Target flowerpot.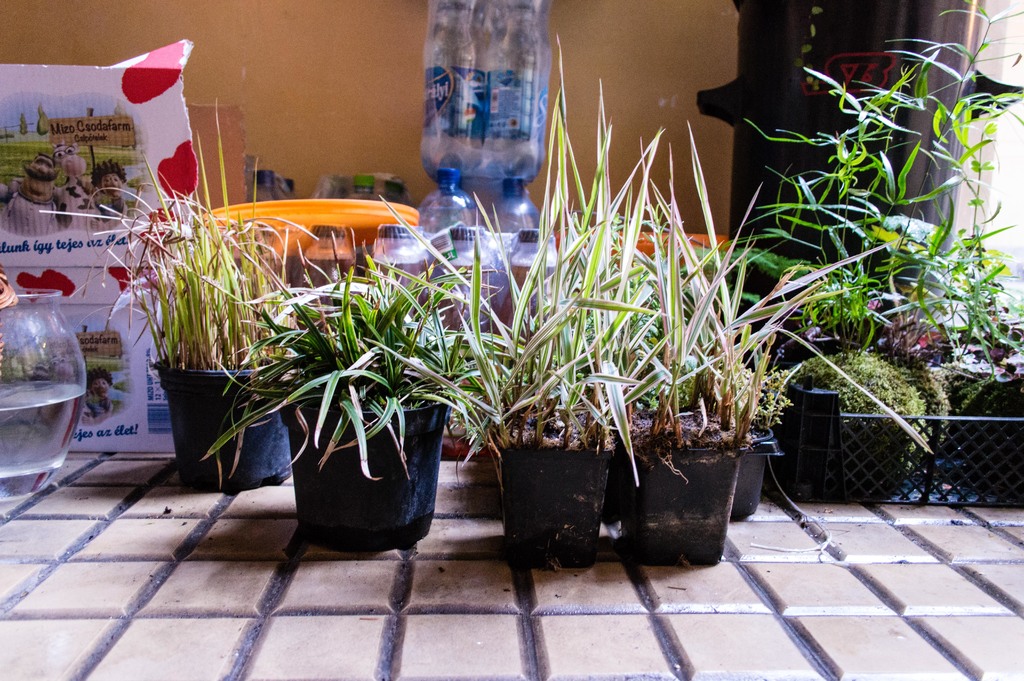
Target region: select_region(737, 422, 773, 515).
